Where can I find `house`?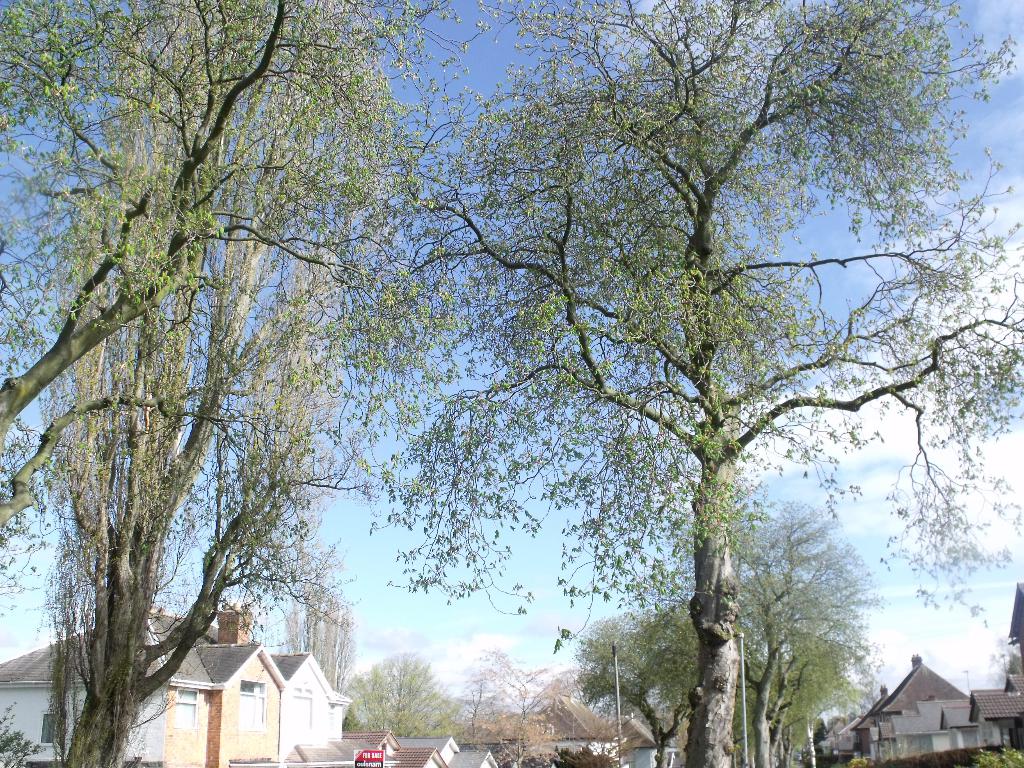
You can find it at <bbox>984, 596, 1023, 758</bbox>.
